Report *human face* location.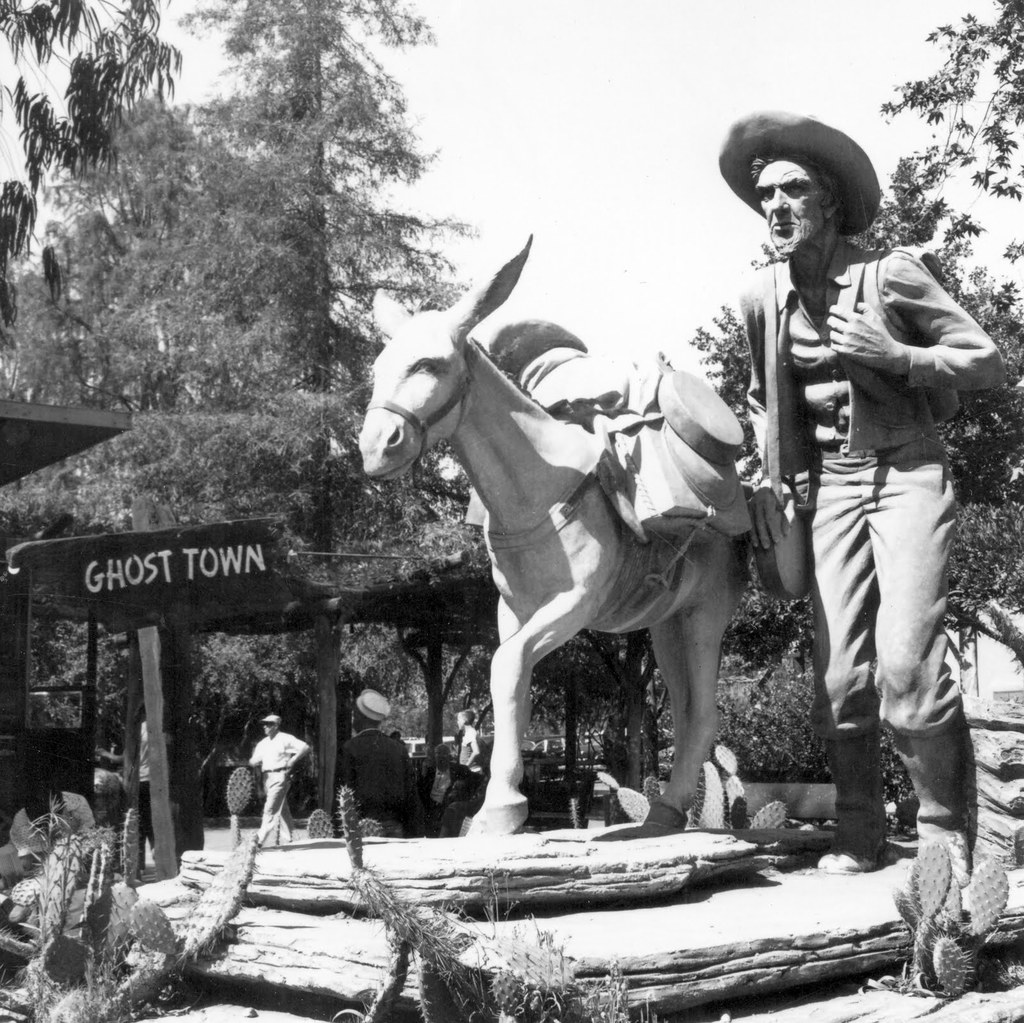
Report: <region>754, 154, 829, 252</region>.
